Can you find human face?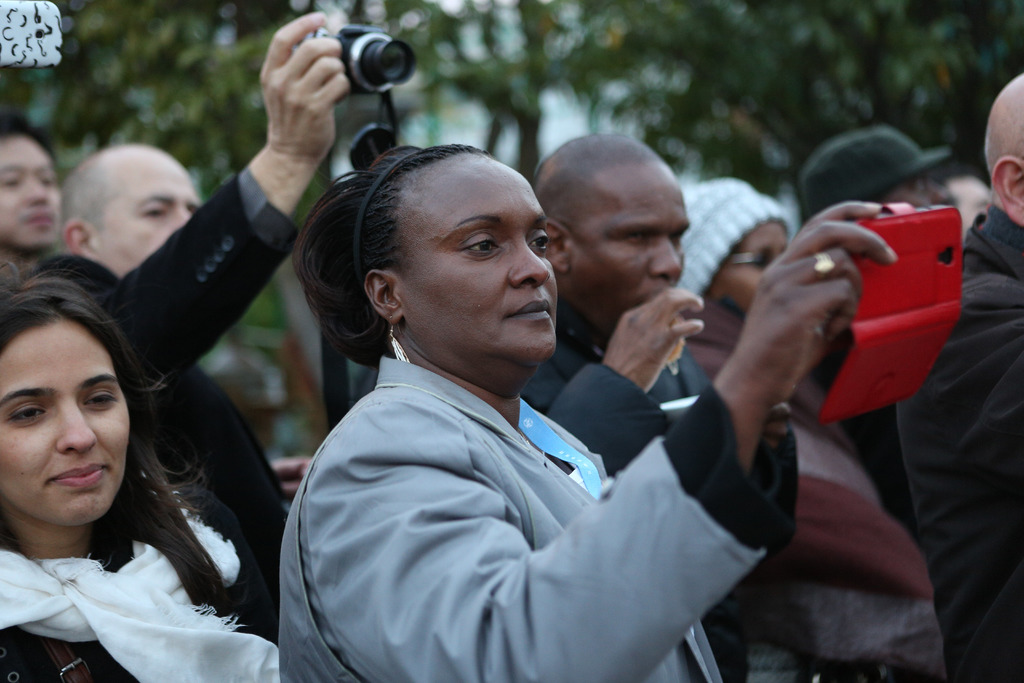
Yes, bounding box: bbox=[400, 181, 566, 365].
